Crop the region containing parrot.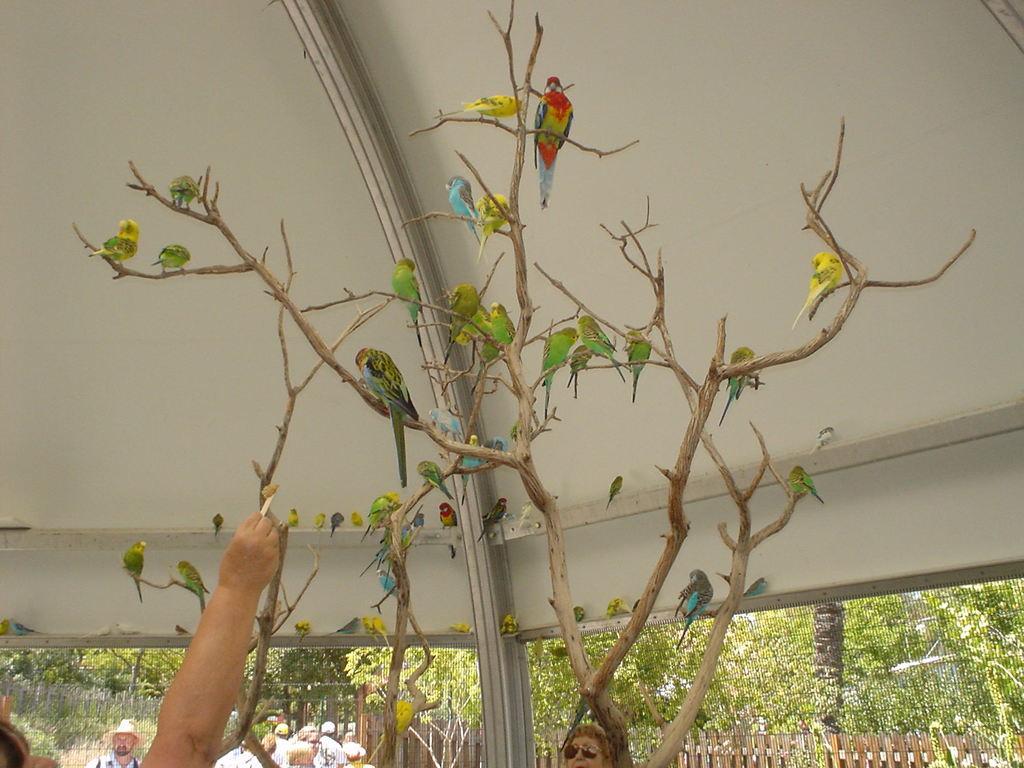
Crop region: [349,509,364,535].
